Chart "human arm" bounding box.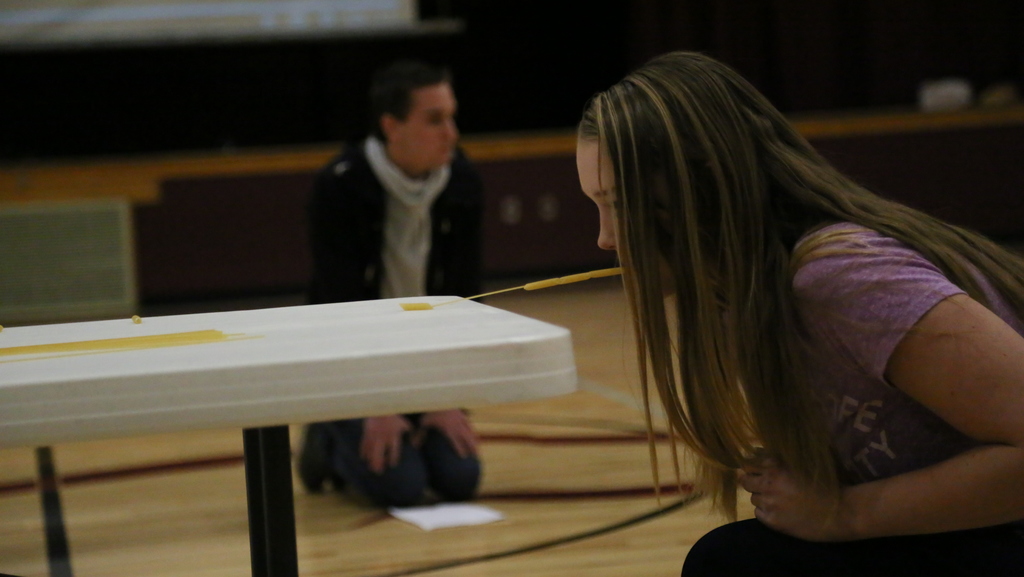
Charted: rect(763, 241, 1002, 551).
